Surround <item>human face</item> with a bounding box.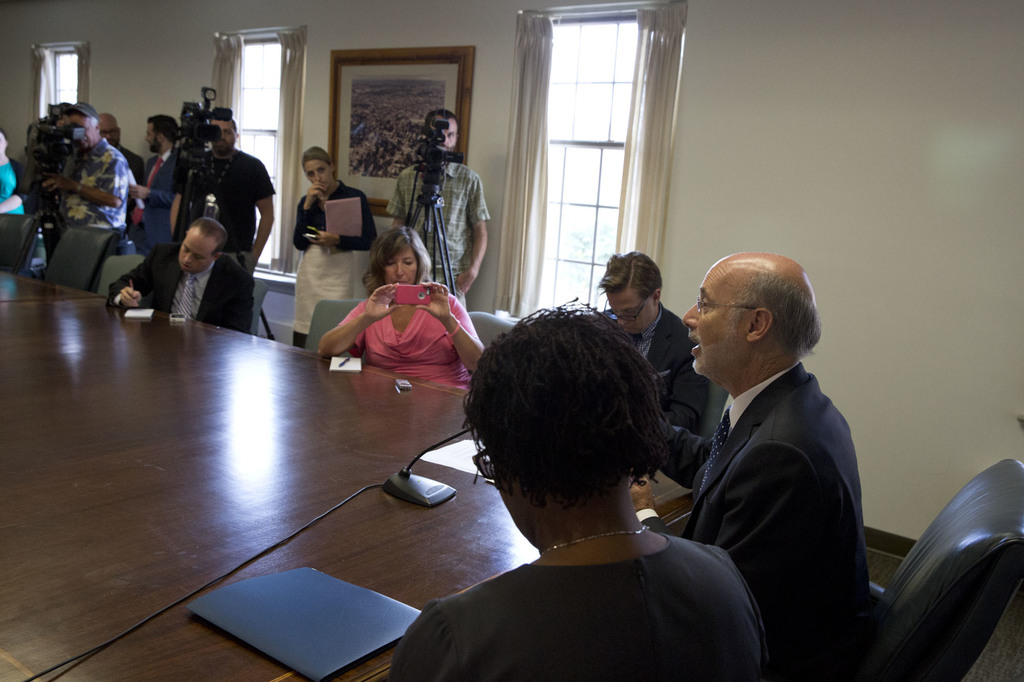
x1=0, y1=128, x2=8, y2=155.
